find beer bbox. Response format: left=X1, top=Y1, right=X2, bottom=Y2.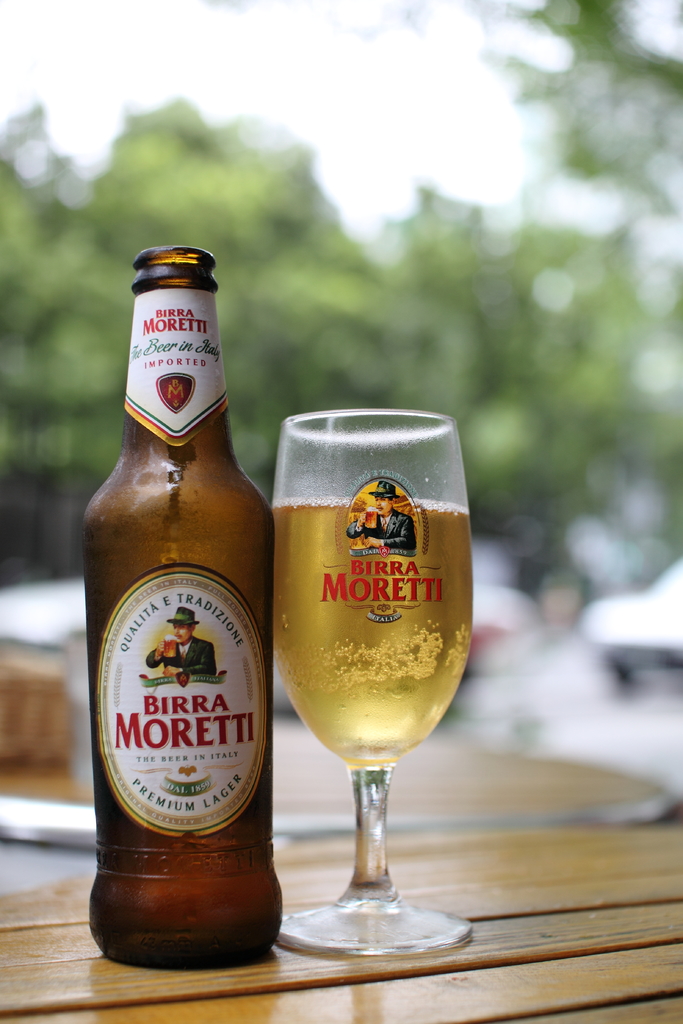
left=274, top=486, right=475, bottom=765.
